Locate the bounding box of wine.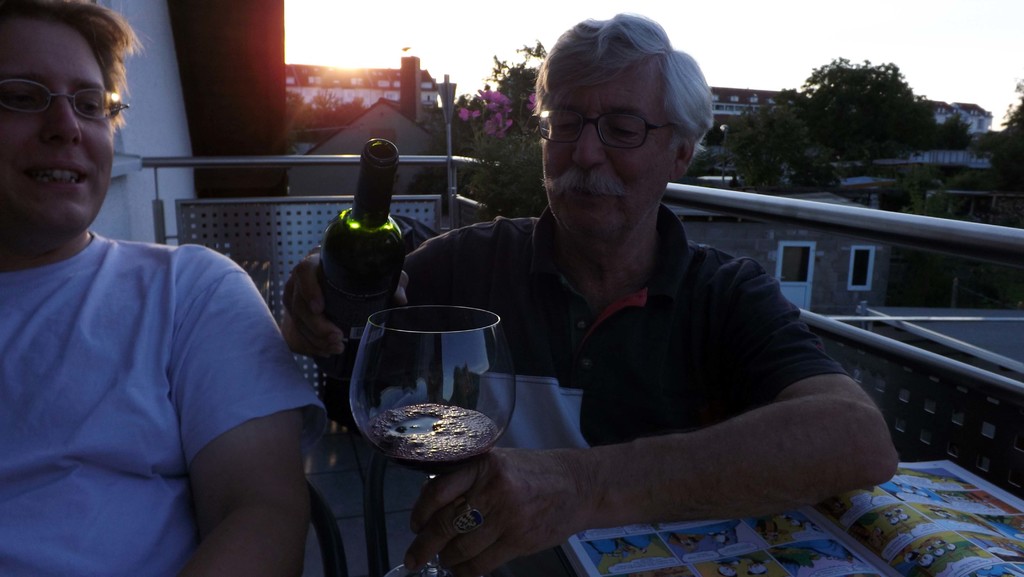
Bounding box: bbox=(367, 389, 506, 472).
